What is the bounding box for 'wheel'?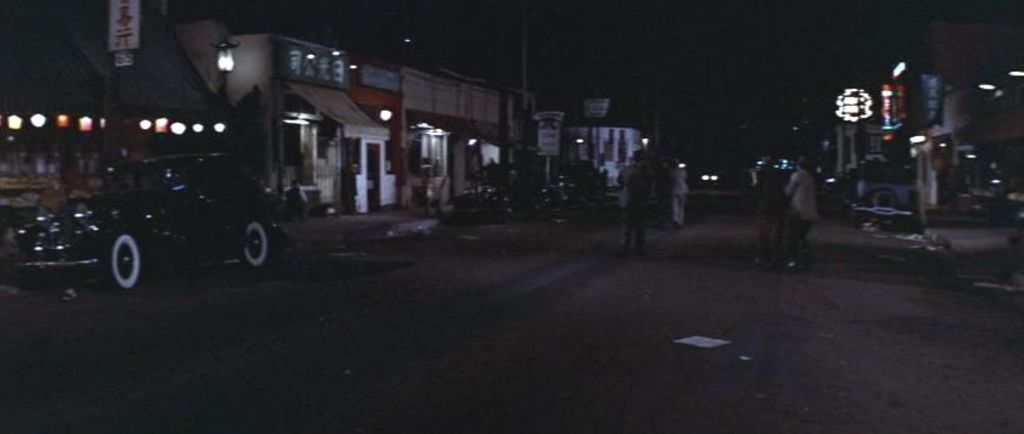
<region>245, 220, 267, 269</region>.
